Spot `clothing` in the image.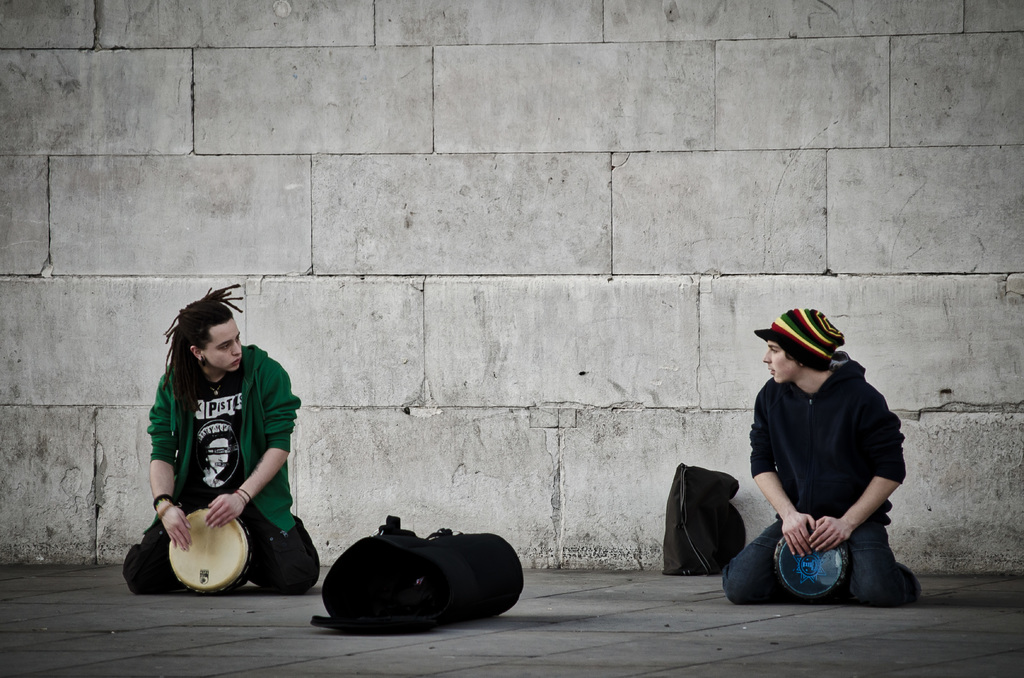
`clothing` found at [x1=132, y1=346, x2=292, y2=598].
